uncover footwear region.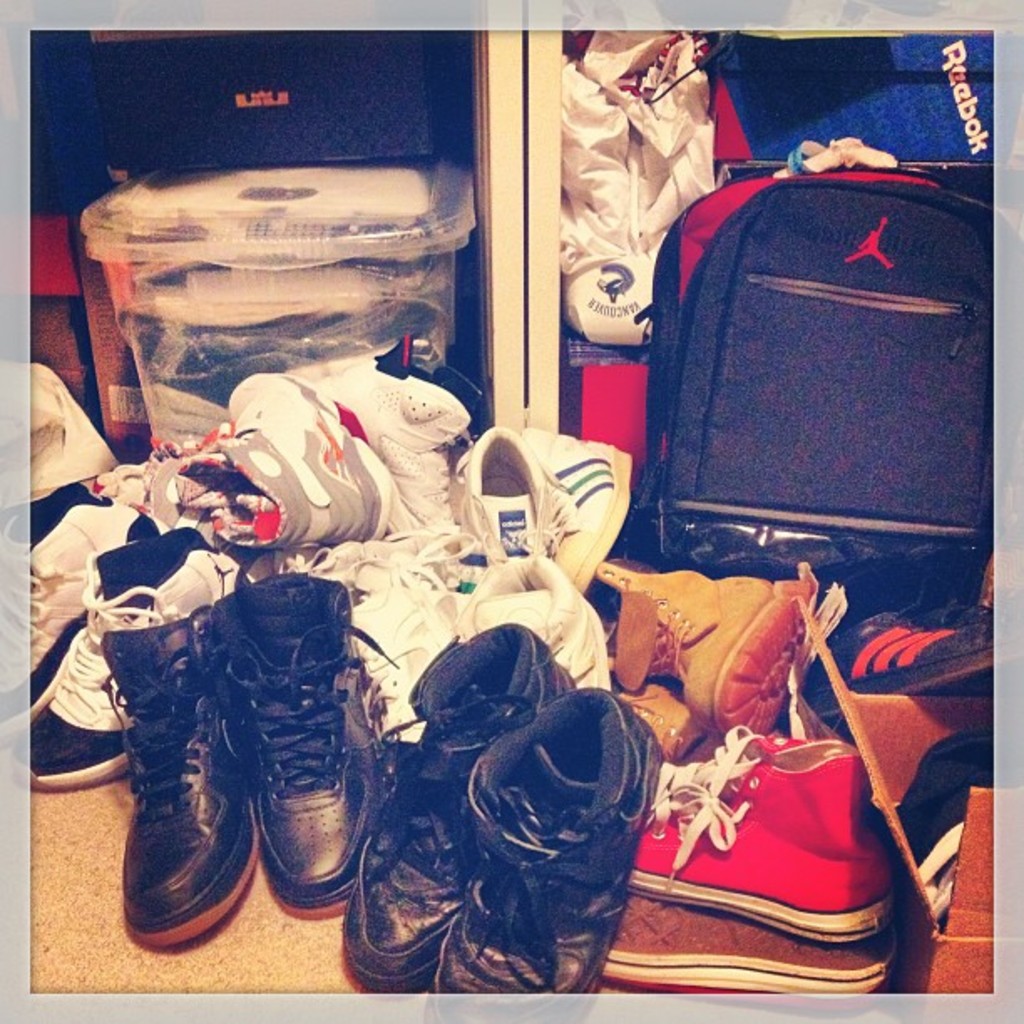
Uncovered: 805,601,1001,723.
